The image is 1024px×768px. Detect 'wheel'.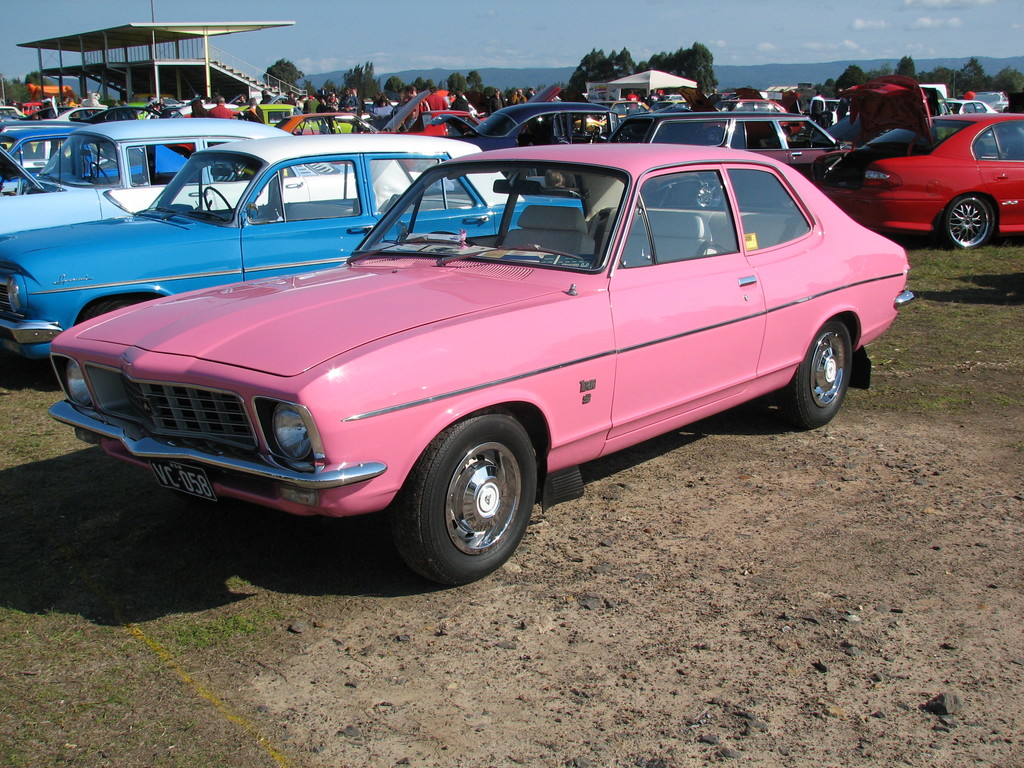
Detection: pyautogui.locateOnScreen(391, 408, 535, 584).
